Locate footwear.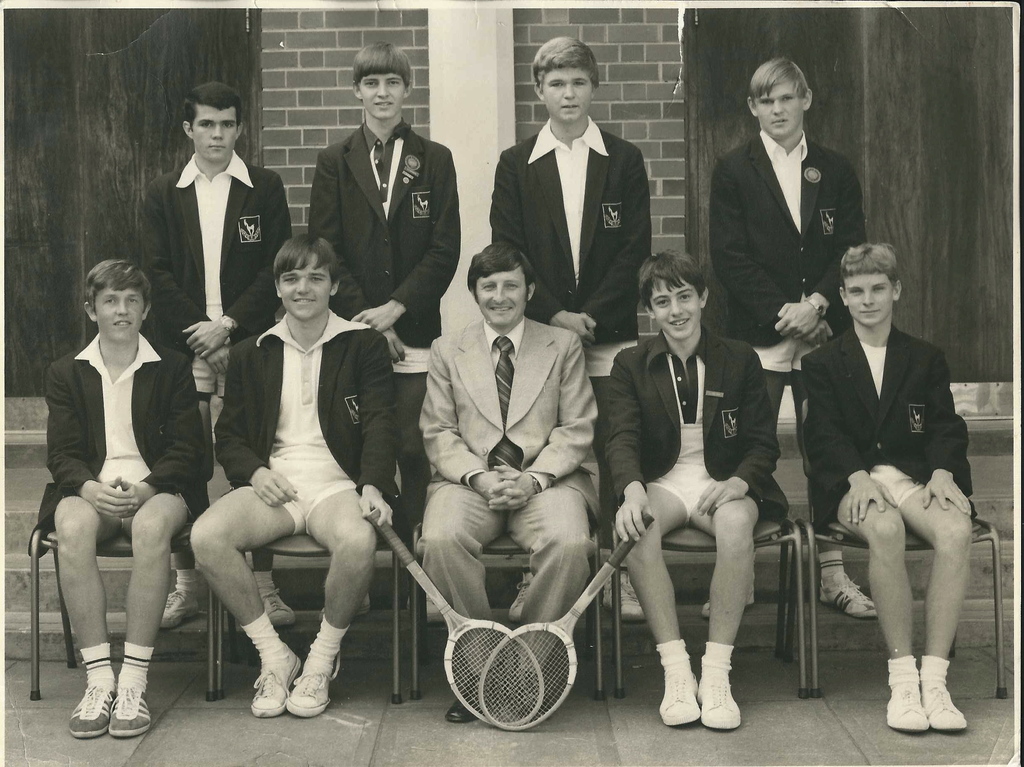
Bounding box: x1=157, y1=592, x2=202, y2=633.
